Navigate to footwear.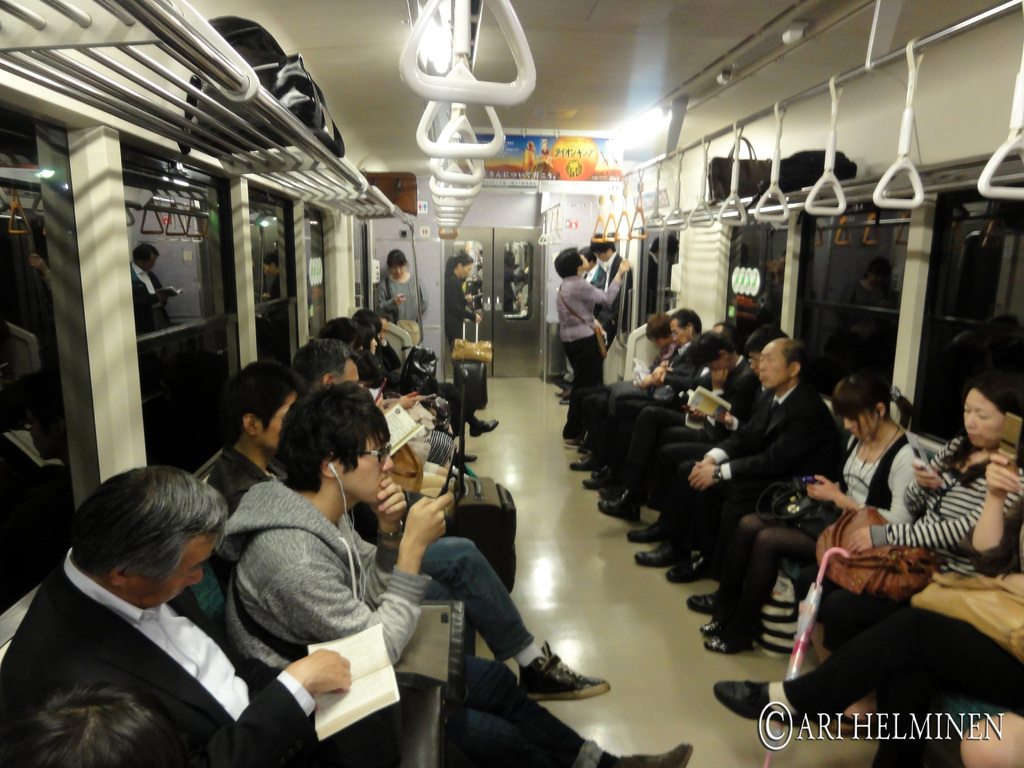
Navigation target: [557,430,591,444].
